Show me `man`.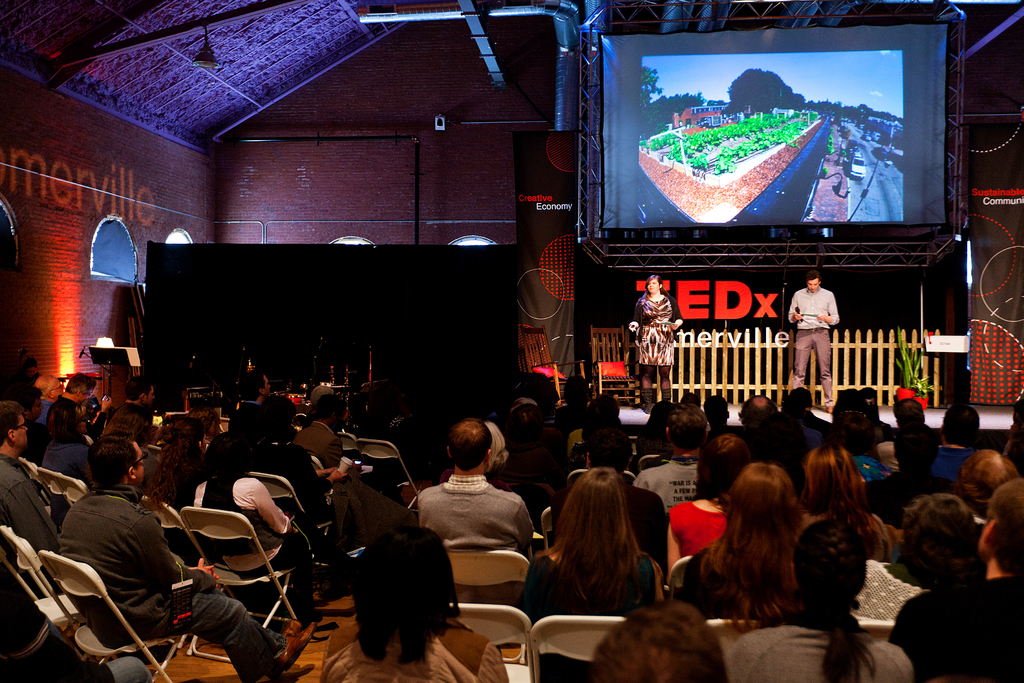
`man` is here: BBox(880, 399, 932, 472).
